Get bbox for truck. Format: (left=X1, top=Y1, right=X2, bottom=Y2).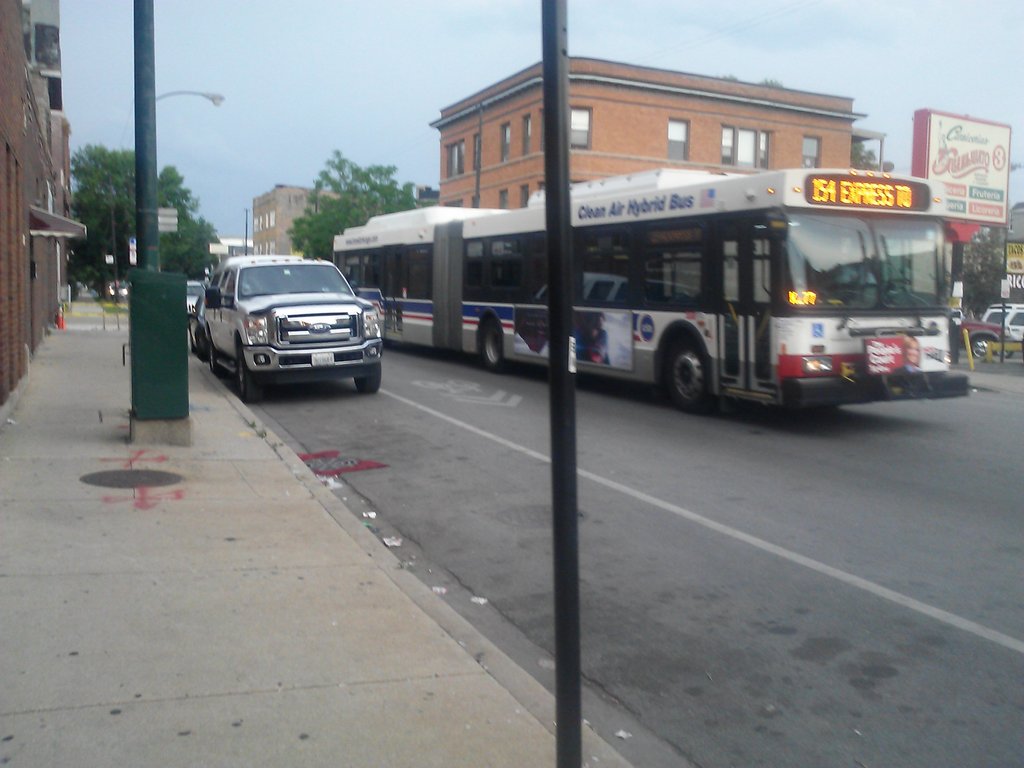
(left=973, top=298, right=1022, bottom=348).
